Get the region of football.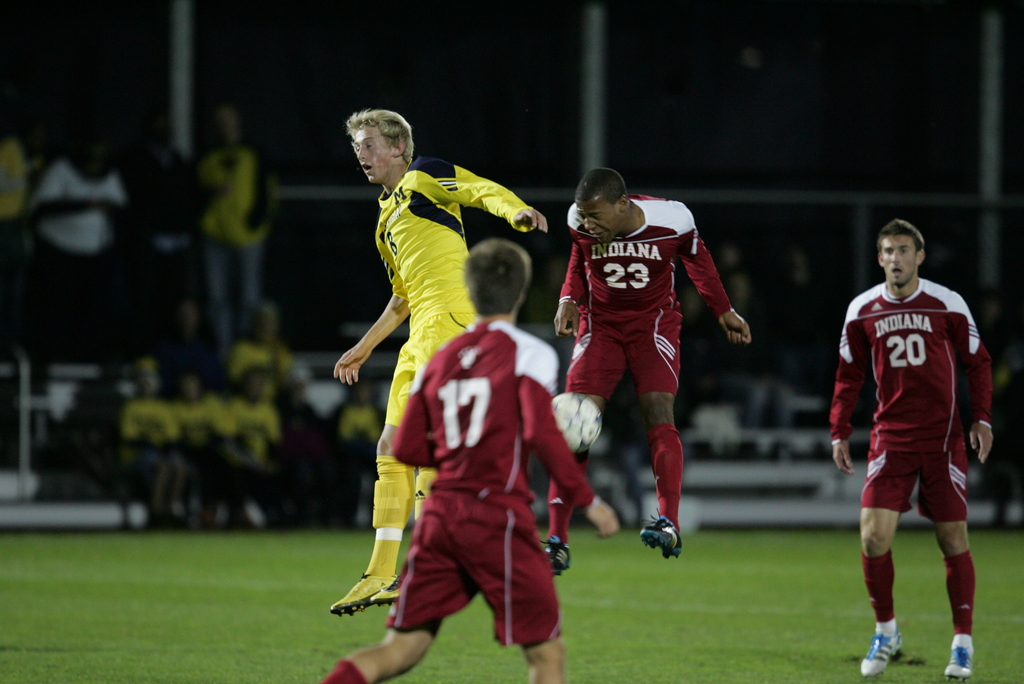
(left=552, top=391, right=601, bottom=453).
